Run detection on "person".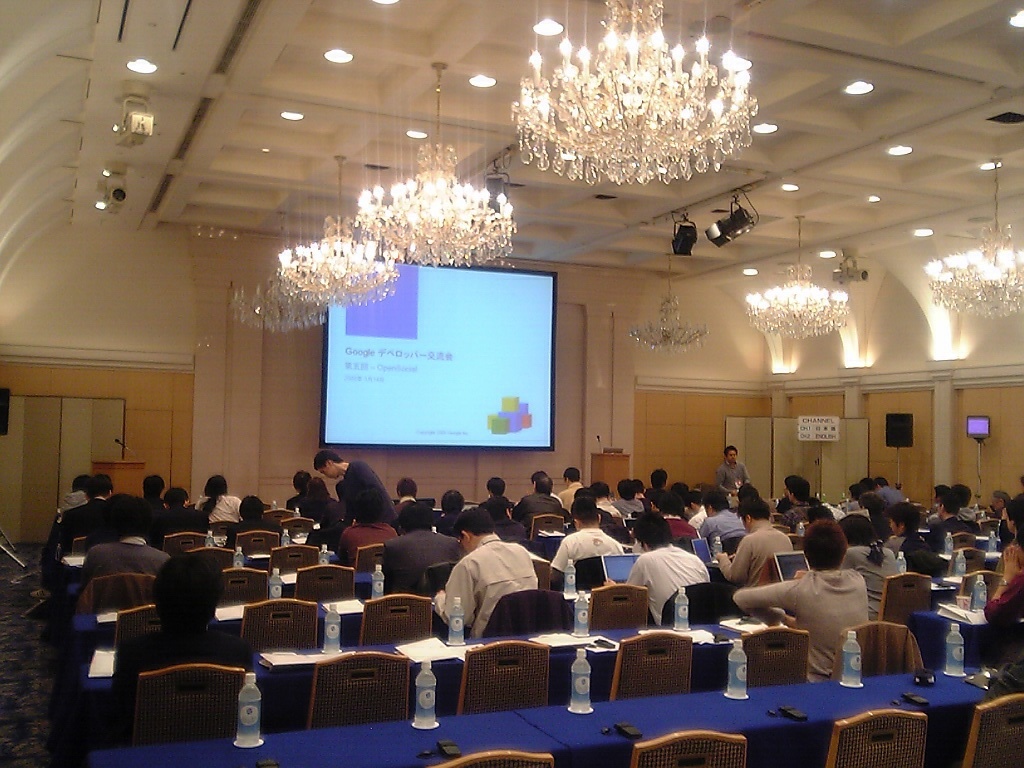
Result: detection(381, 501, 461, 599).
